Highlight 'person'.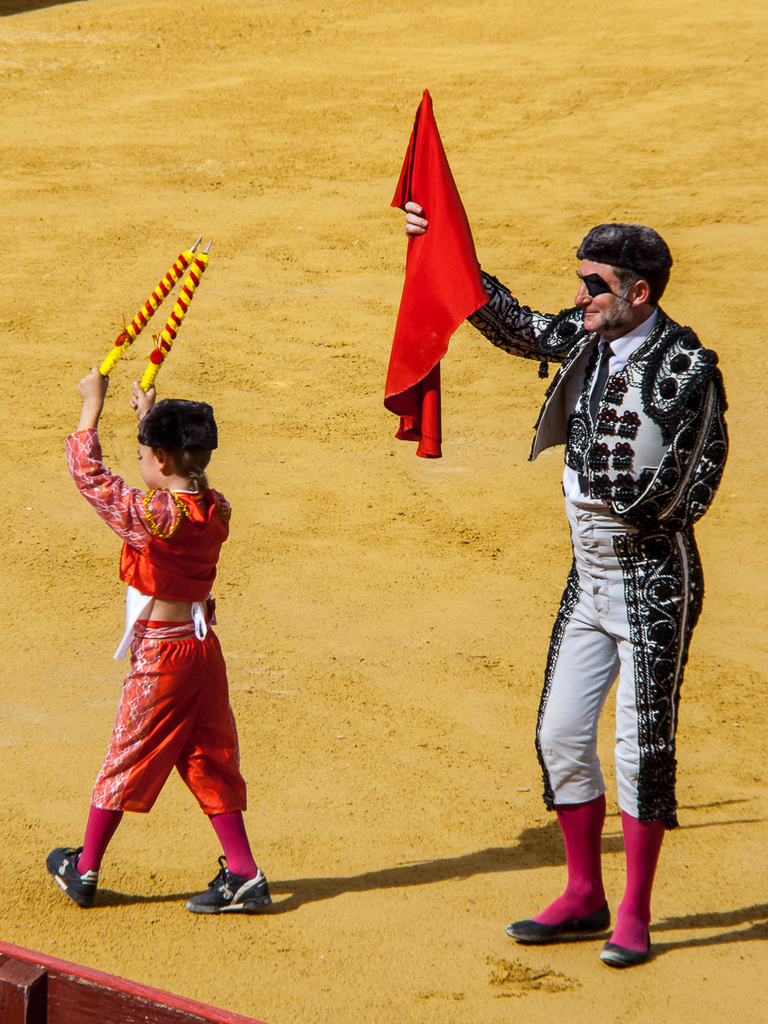
Highlighted region: 61 358 271 915.
